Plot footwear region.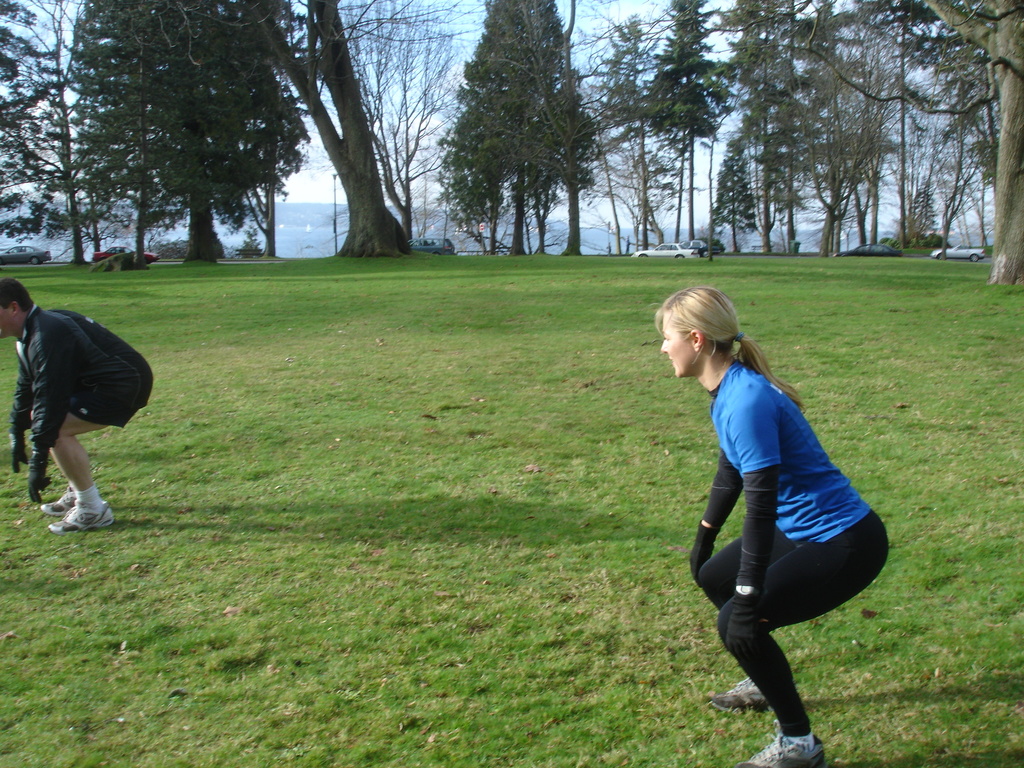
Plotted at 40, 486, 76, 516.
